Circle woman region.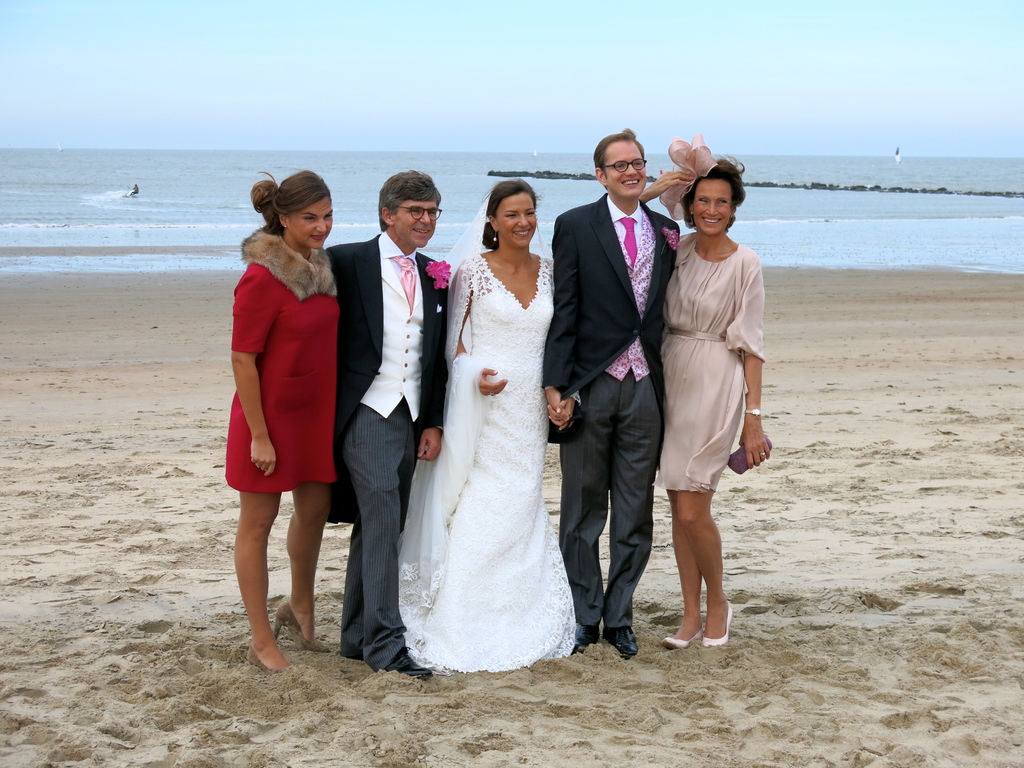
Region: left=637, top=137, right=772, bottom=651.
